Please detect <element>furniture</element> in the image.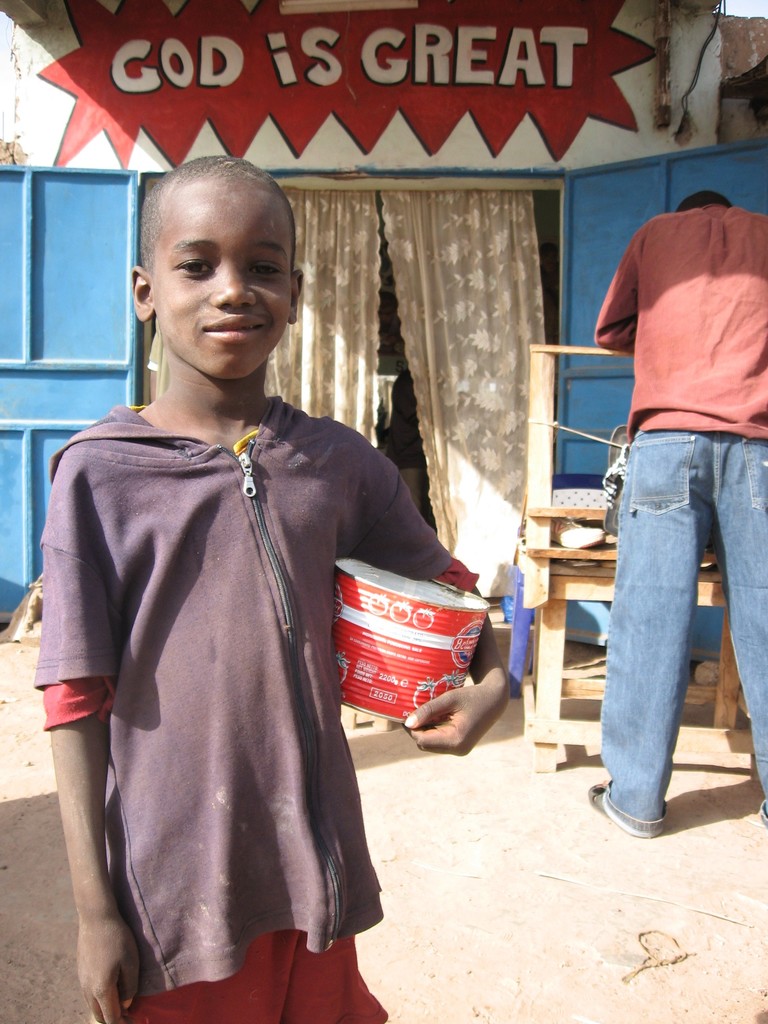
(x1=516, y1=342, x2=757, y2=774).
